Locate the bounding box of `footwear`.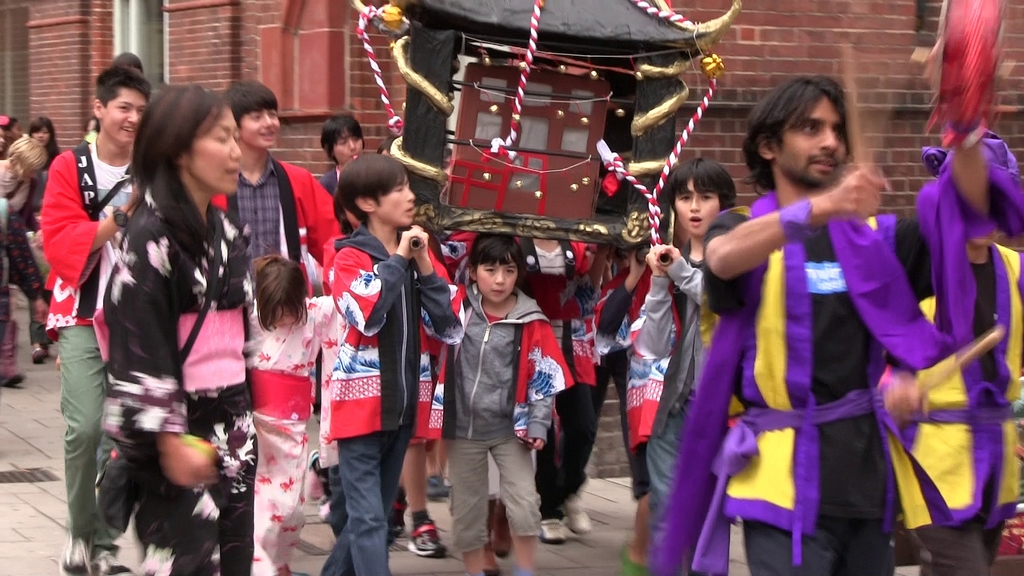
Bounding box: rect(538, 518, 570, 544).
